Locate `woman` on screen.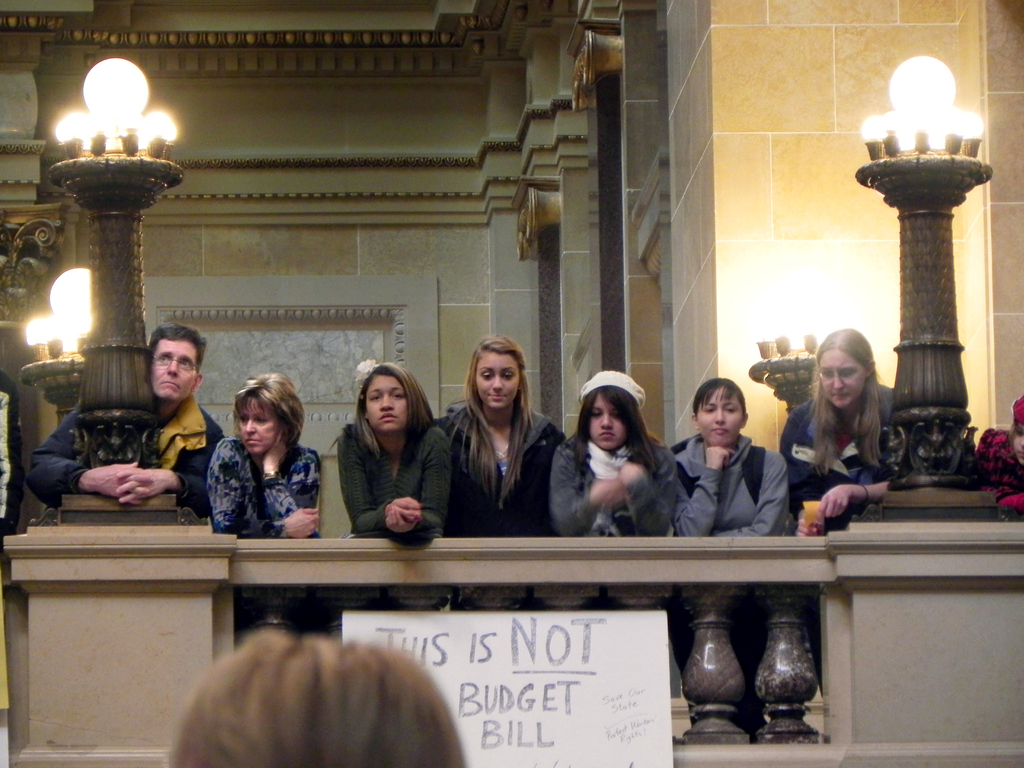
On screen at region(665, 378, 787, 542).
